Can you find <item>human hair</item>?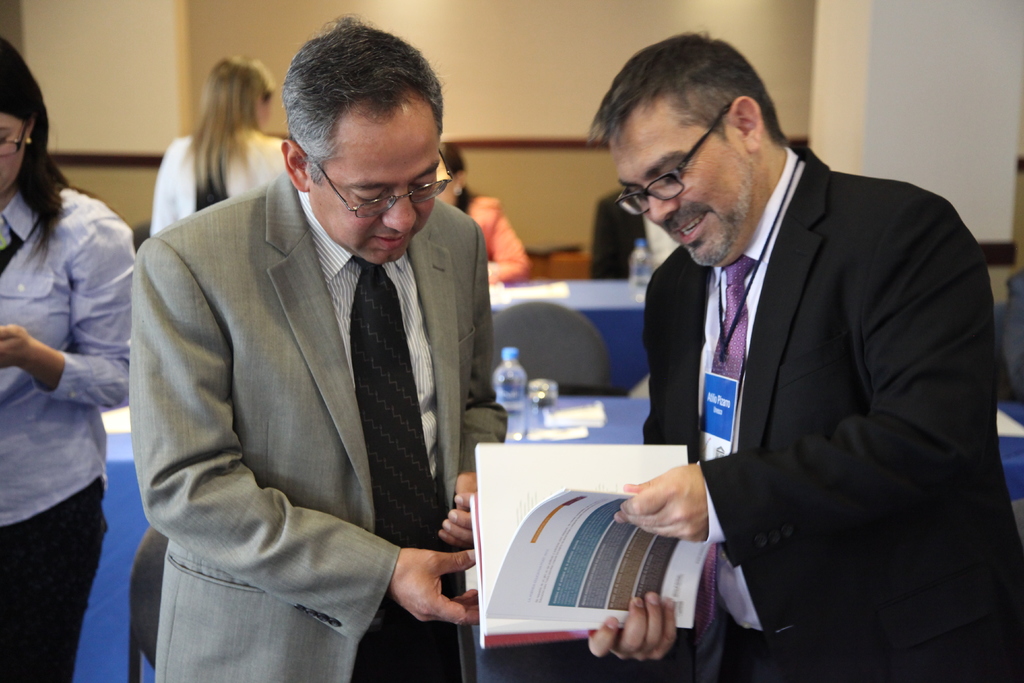
Yes, bounding box: [436, 142, 479, 216].
